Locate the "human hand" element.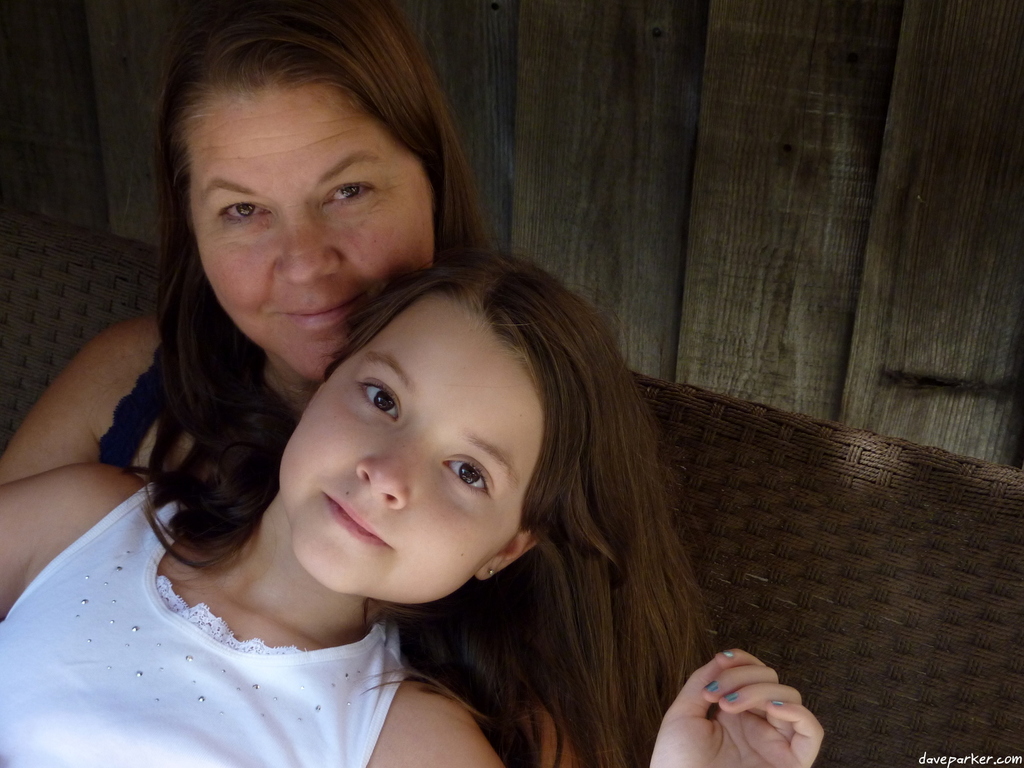
Element bbox: left=666, top=660, right=817, bottom=767.
